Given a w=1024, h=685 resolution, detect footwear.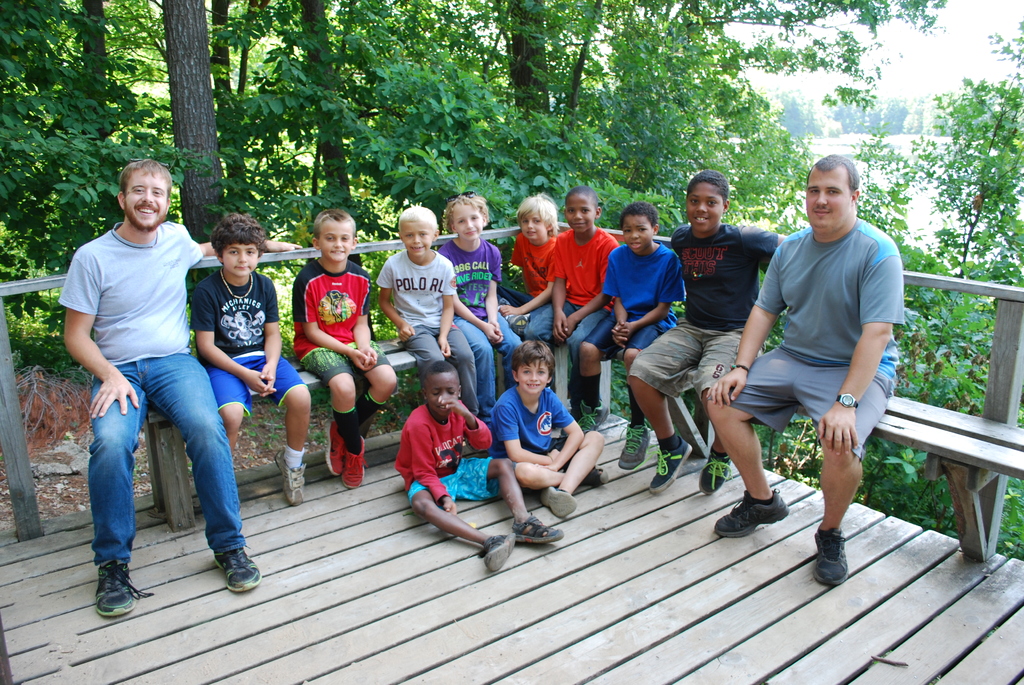
(582, 466, 611, 486).
